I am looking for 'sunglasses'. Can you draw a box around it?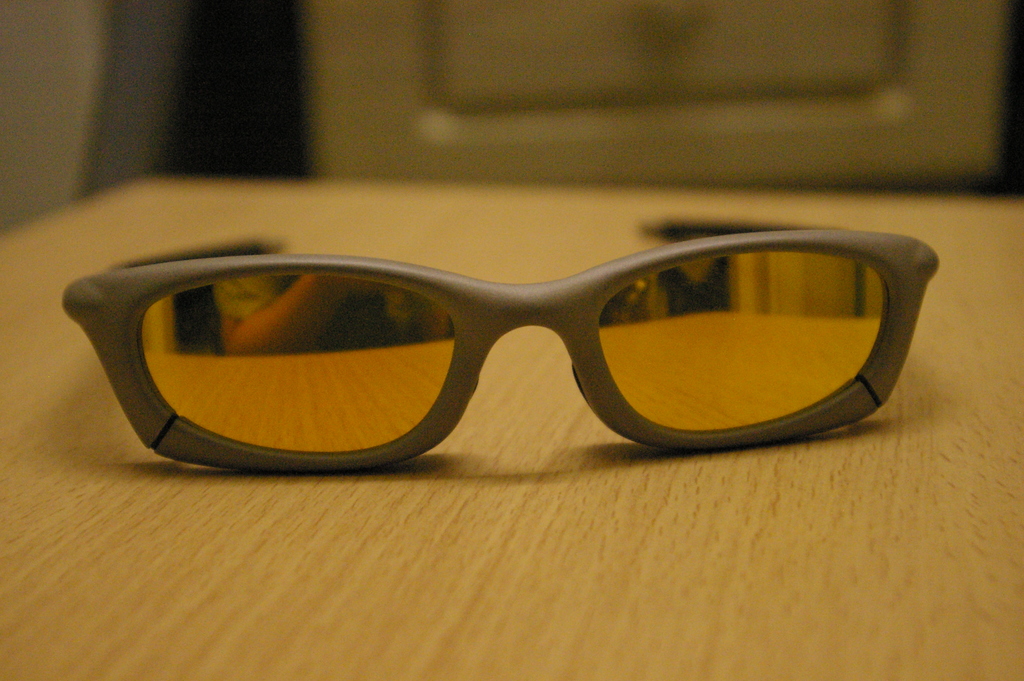
Sure, the bounding box is <box>56,211,939,472</box>.
